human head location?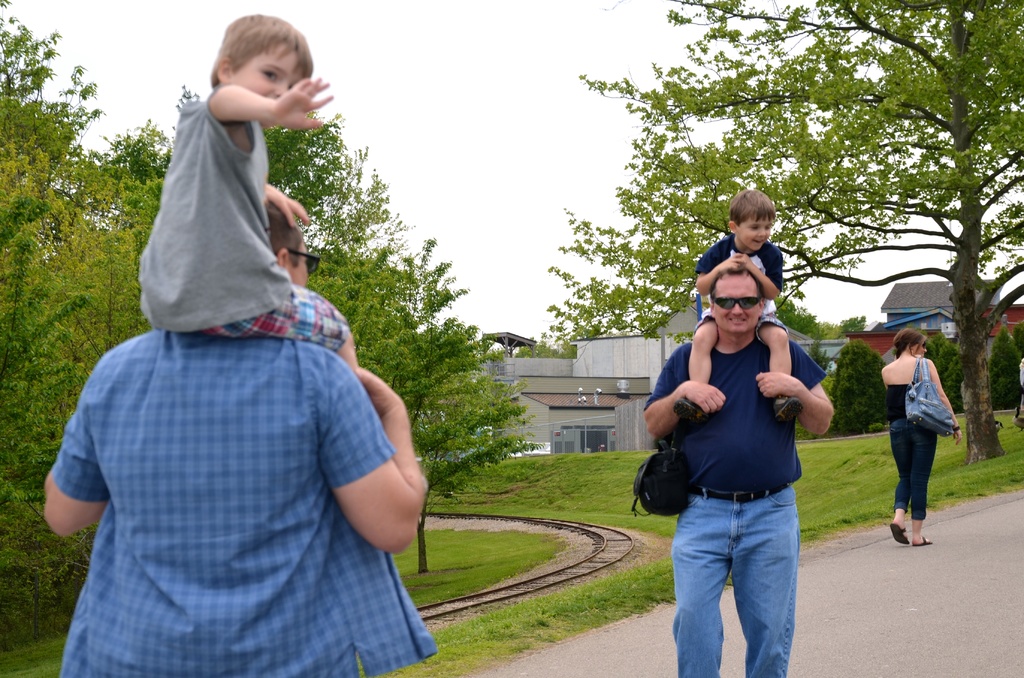
BBox(722, 190, 789, 244)
